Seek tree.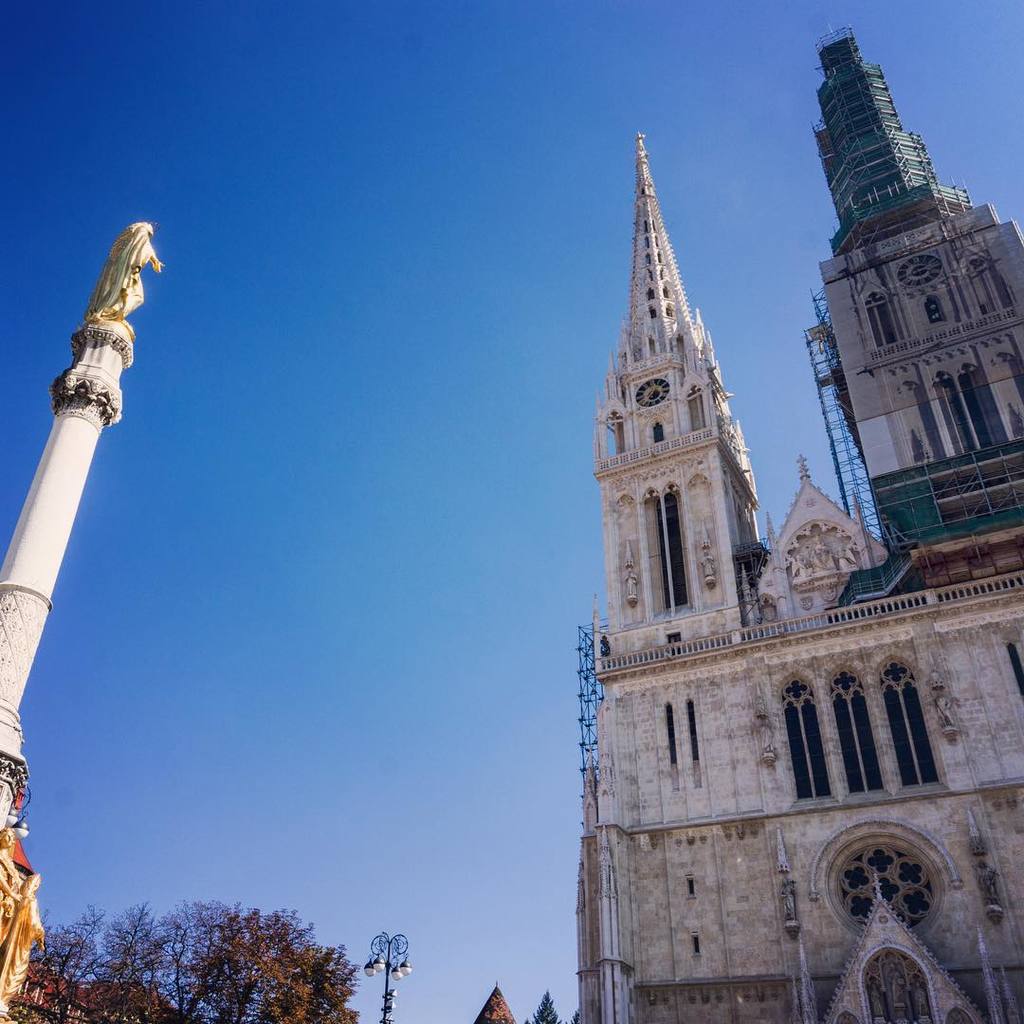
(529,990,564,1023).
